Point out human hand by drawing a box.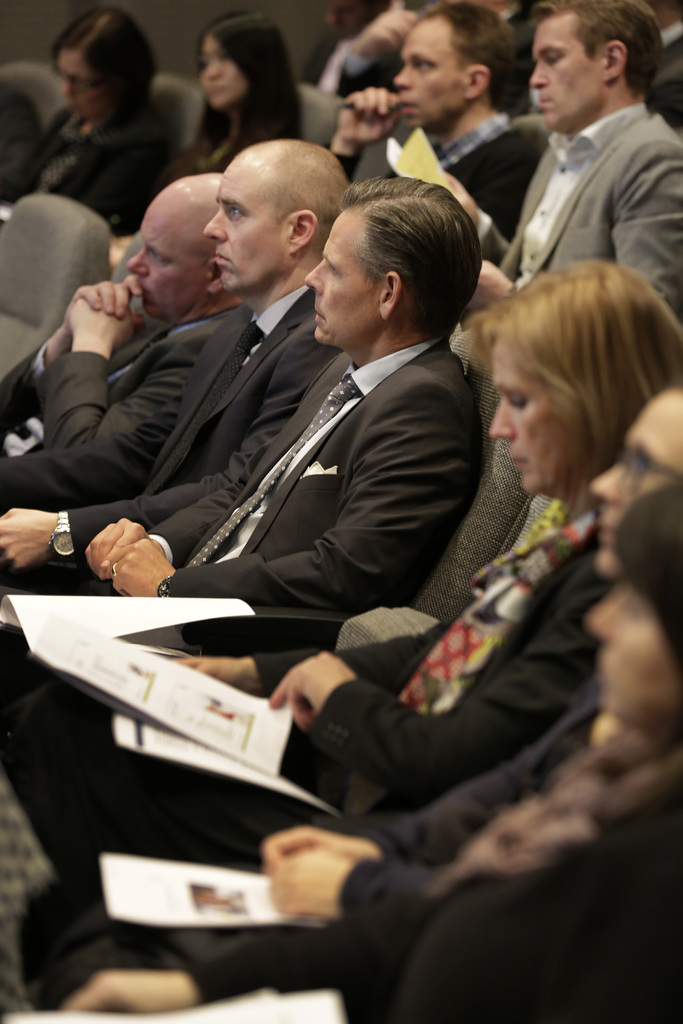
{"x1": 65, "y1": 968, "x2": 200, "y2": 1014}.
